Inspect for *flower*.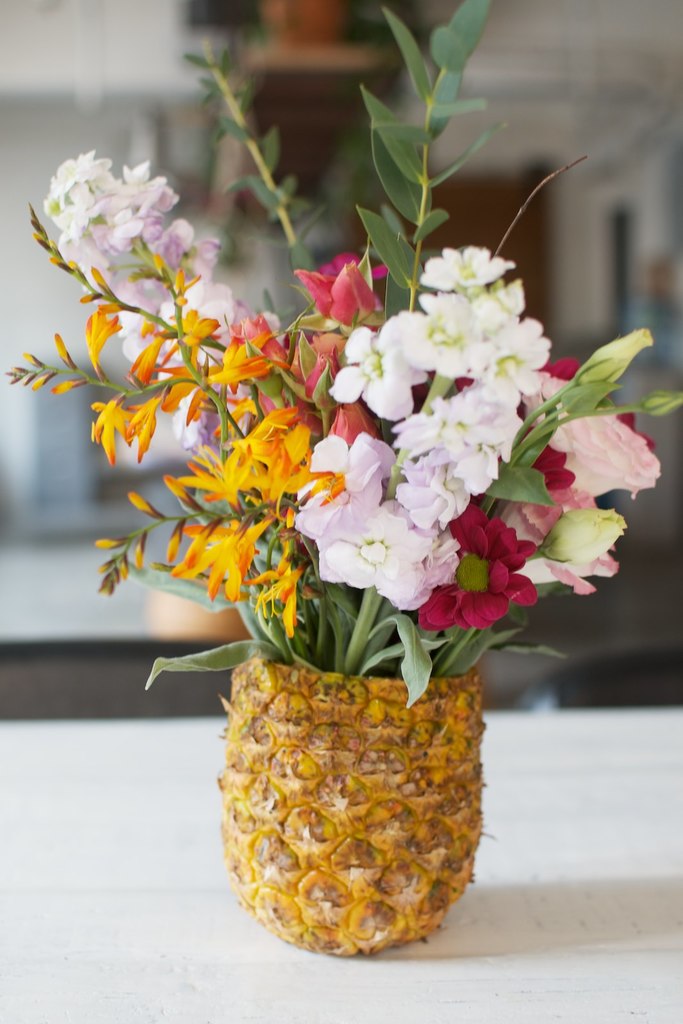
Inspection: x1=547, y1=507, x2=626, y2=559.
